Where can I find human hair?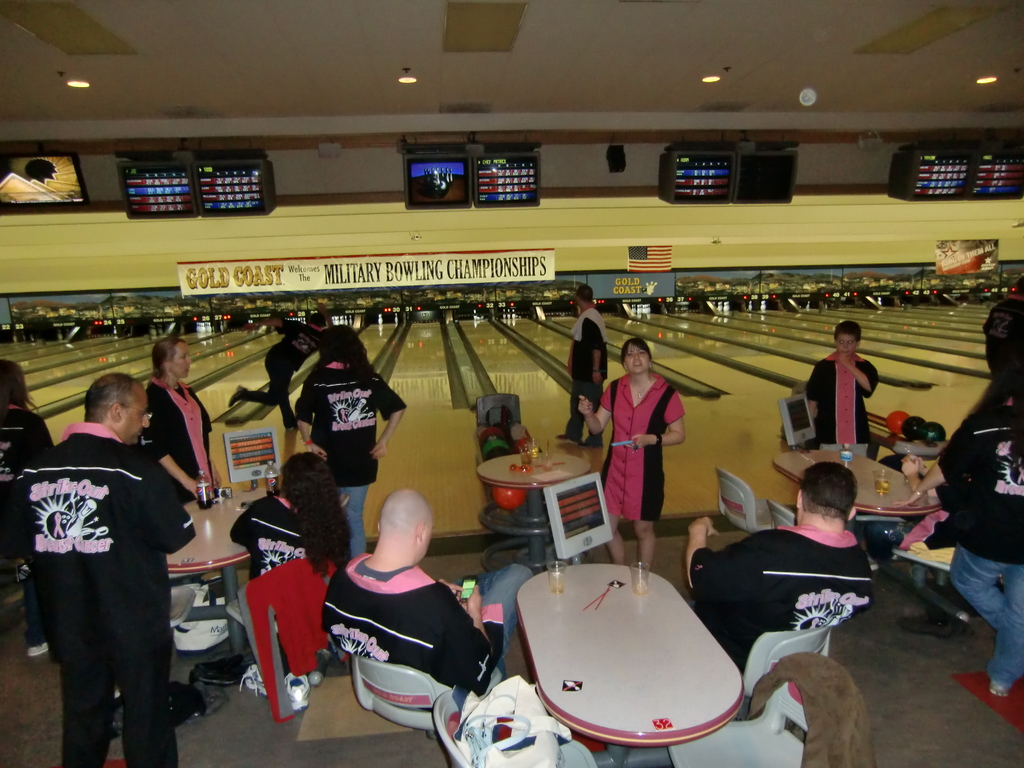
You can find it at box=[280, 452, 355, 579].
